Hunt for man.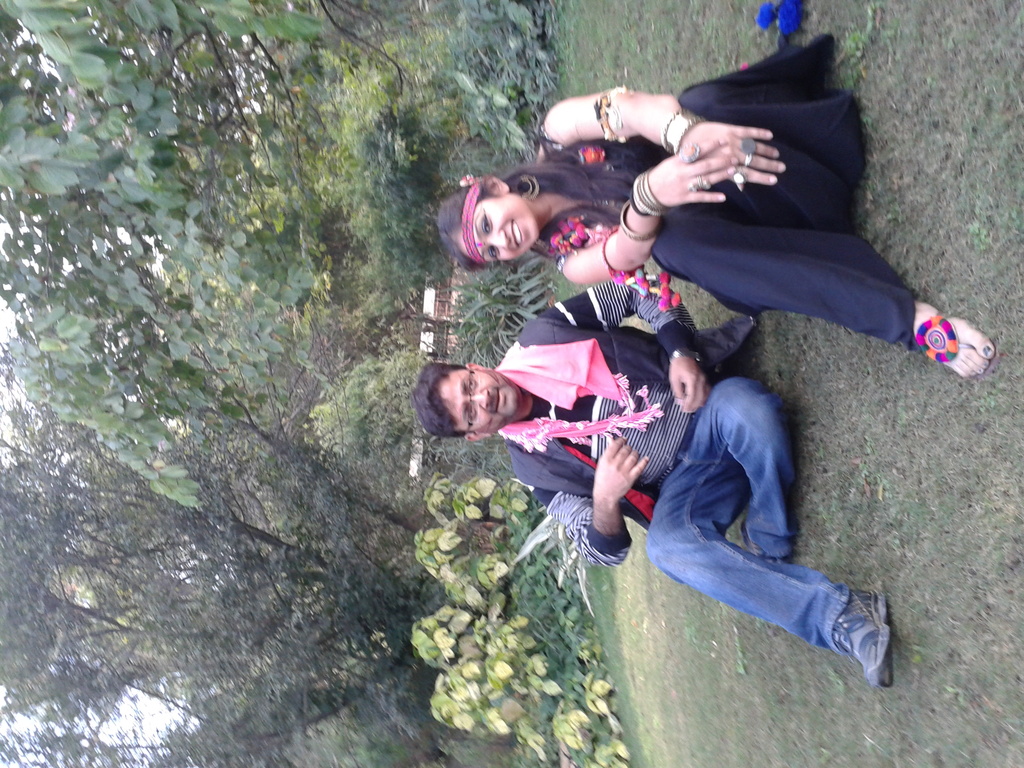
Hunted down at 486 285 912 671.
